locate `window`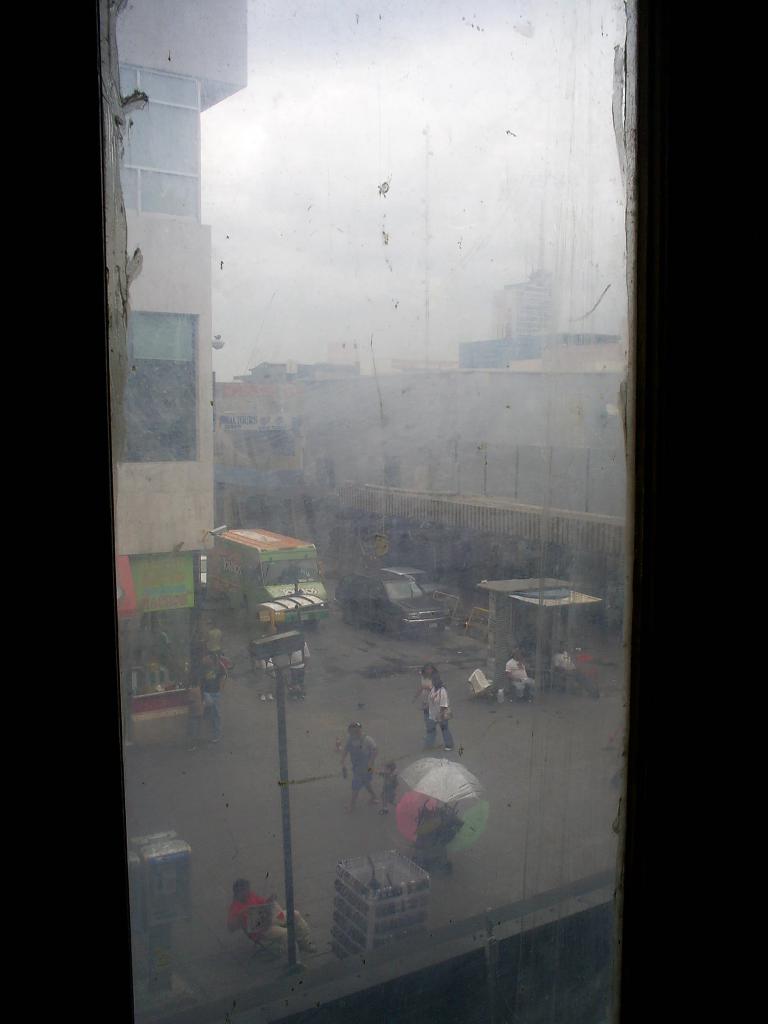
[left=114, top=307, right=193, bottom=468]
